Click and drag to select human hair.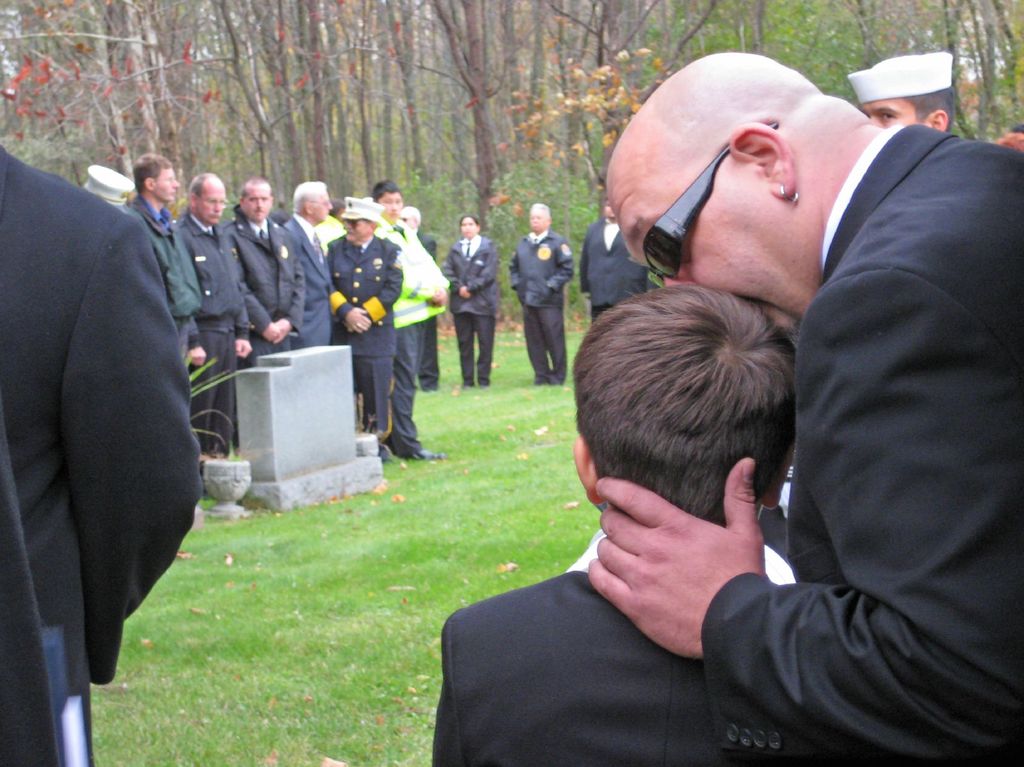
Selection: pyautogui.locateOnScreen(132, 152, 172, 192).
